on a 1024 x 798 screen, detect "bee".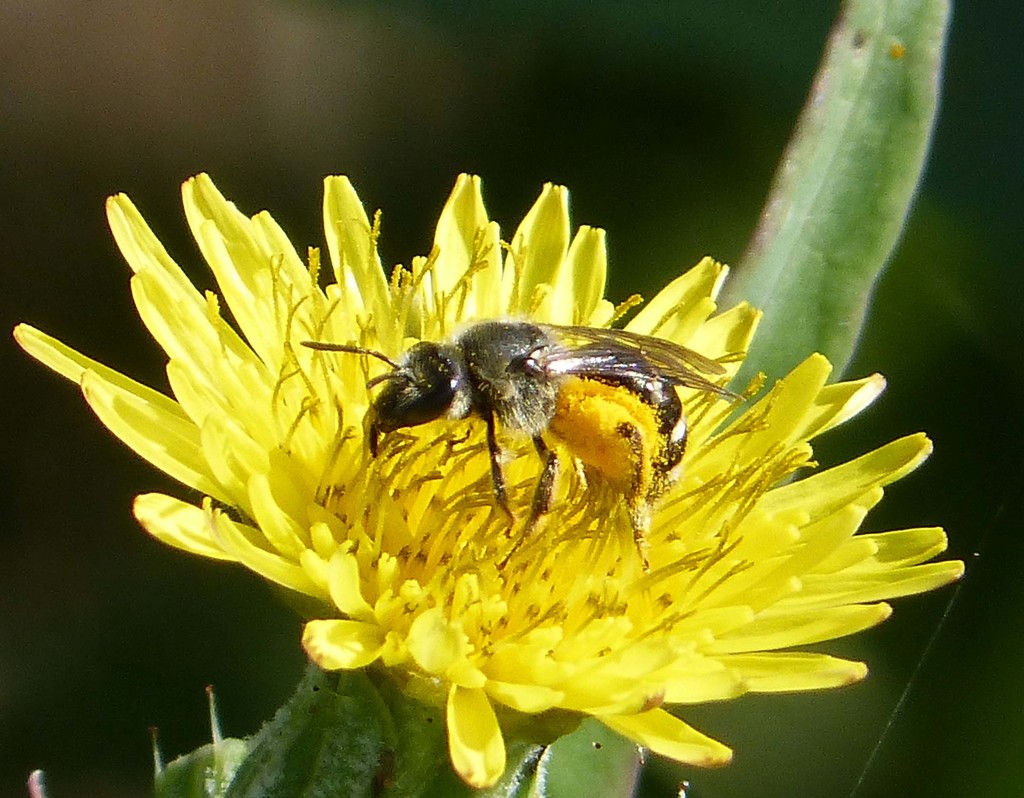
bbox=[334, 297, 732, 536].
